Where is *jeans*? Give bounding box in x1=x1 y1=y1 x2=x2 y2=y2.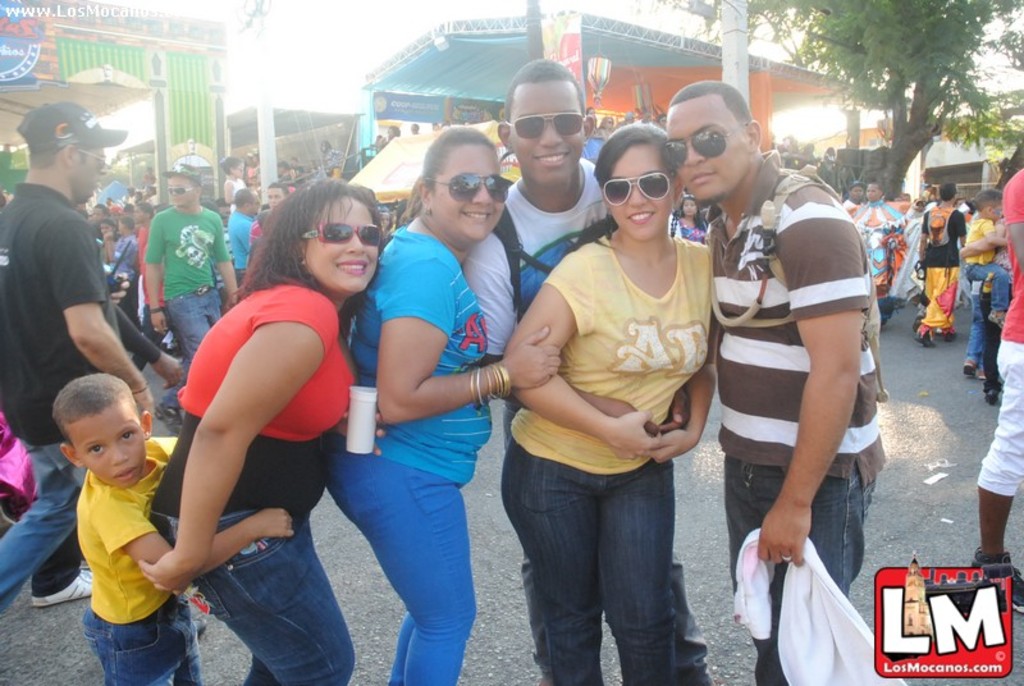
x1=174 y1=287 x2=225 y2=353.
